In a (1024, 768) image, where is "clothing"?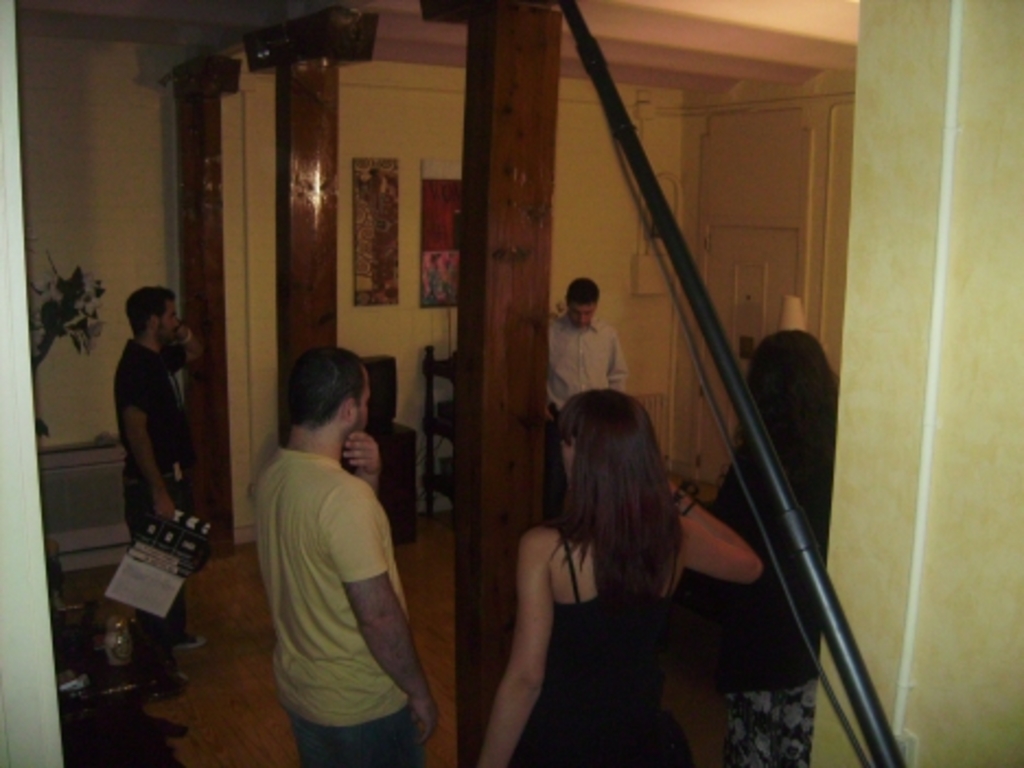
locate(473, 521, 726, 764).
